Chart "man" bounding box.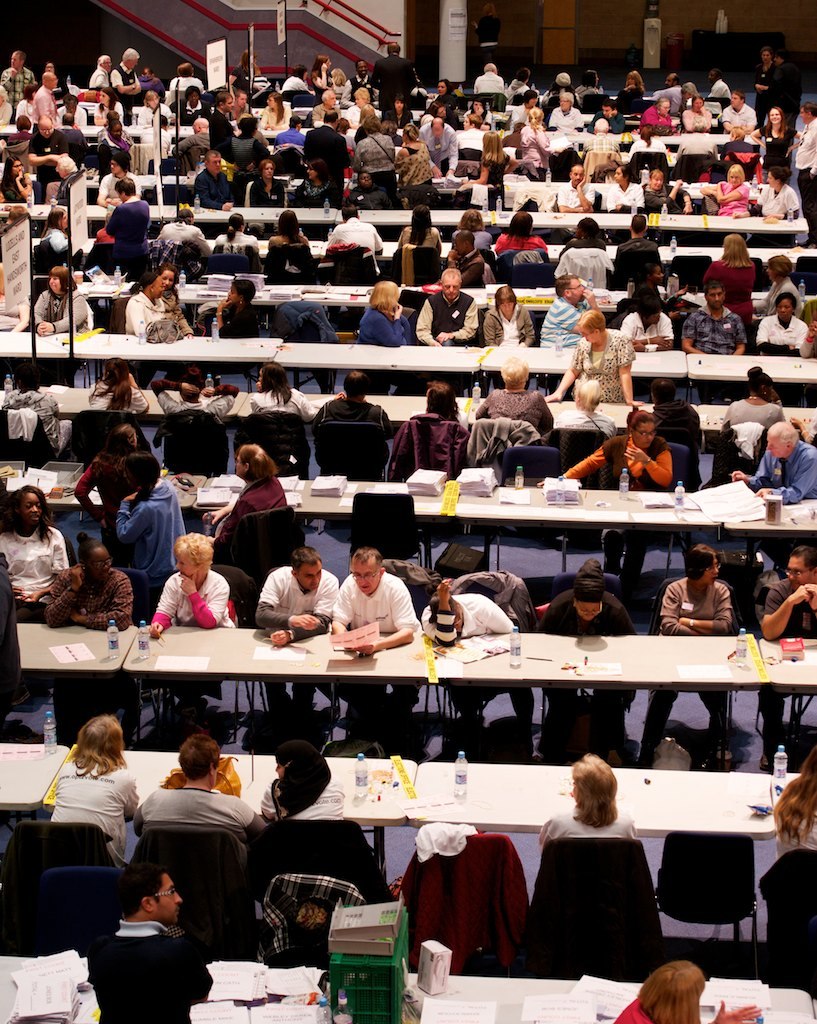
Charted: {"left": 729, "top": 418, "right": 816, "bottom": 582}.
